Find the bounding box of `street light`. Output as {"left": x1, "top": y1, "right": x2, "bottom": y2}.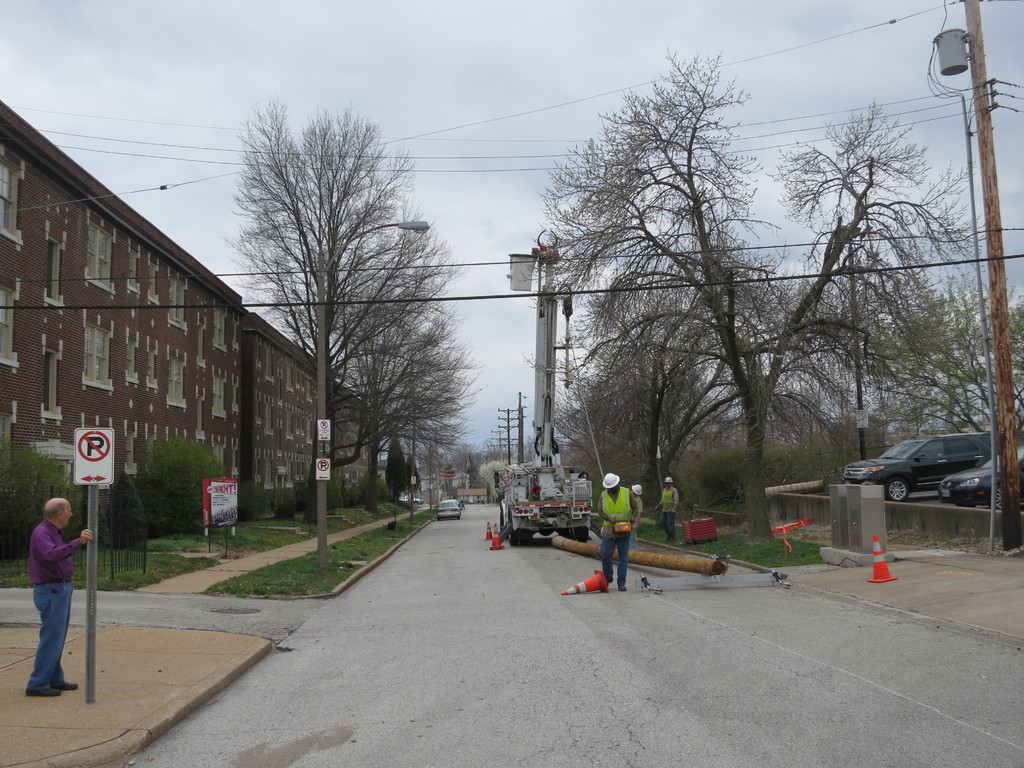
{"left": 312, "top": 209, "right": 429, "bottom": 583}.
